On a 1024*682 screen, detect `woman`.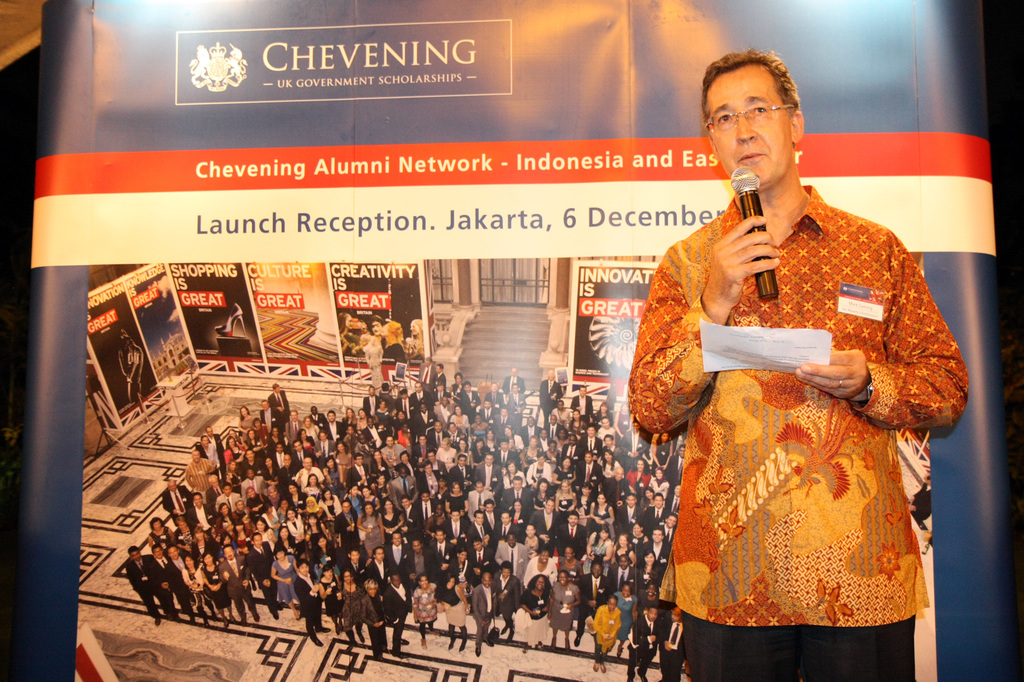
crop(635, 552, 660, 593).
